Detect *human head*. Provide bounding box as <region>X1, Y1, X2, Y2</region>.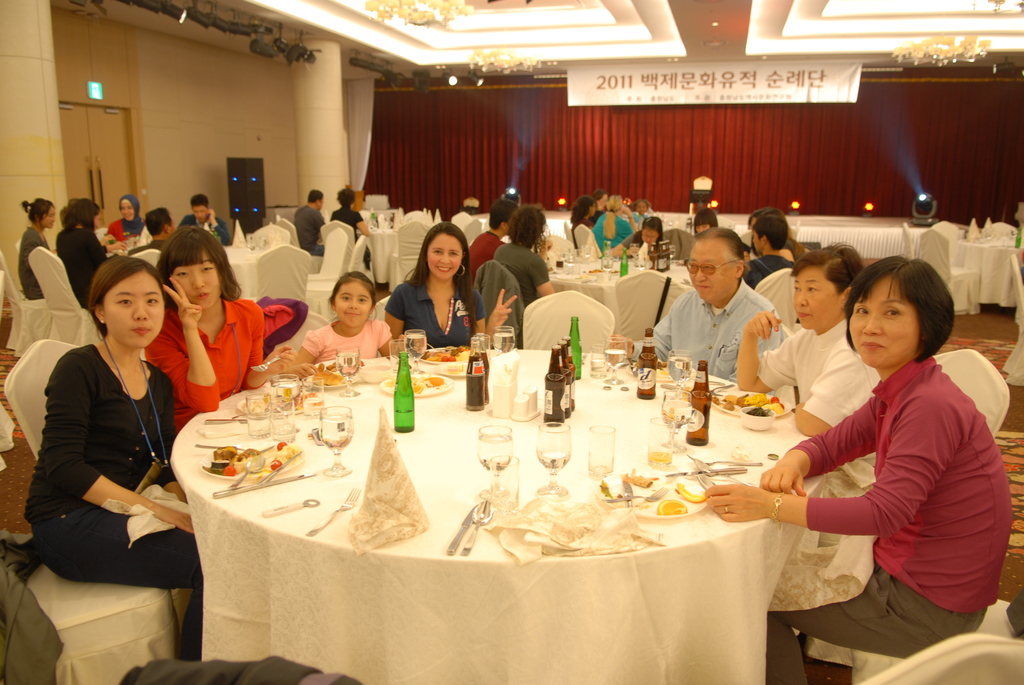
<region>508, 208, 550, 250</region>.
